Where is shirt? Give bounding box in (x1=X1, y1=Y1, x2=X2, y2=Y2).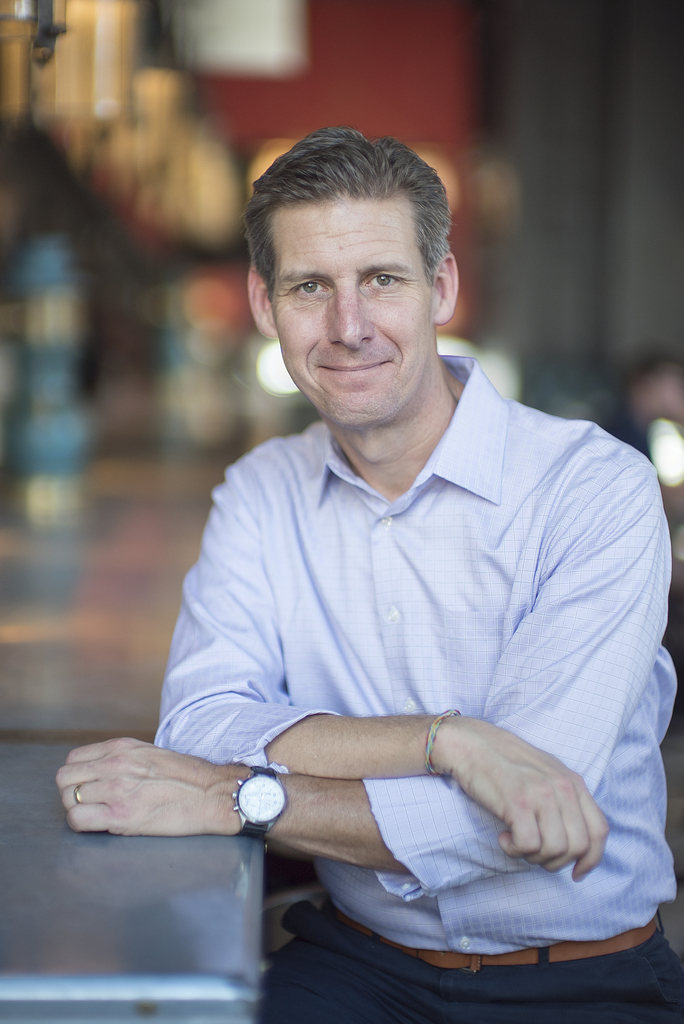
(x1=154, y1=346, x2=679, y2=954).
